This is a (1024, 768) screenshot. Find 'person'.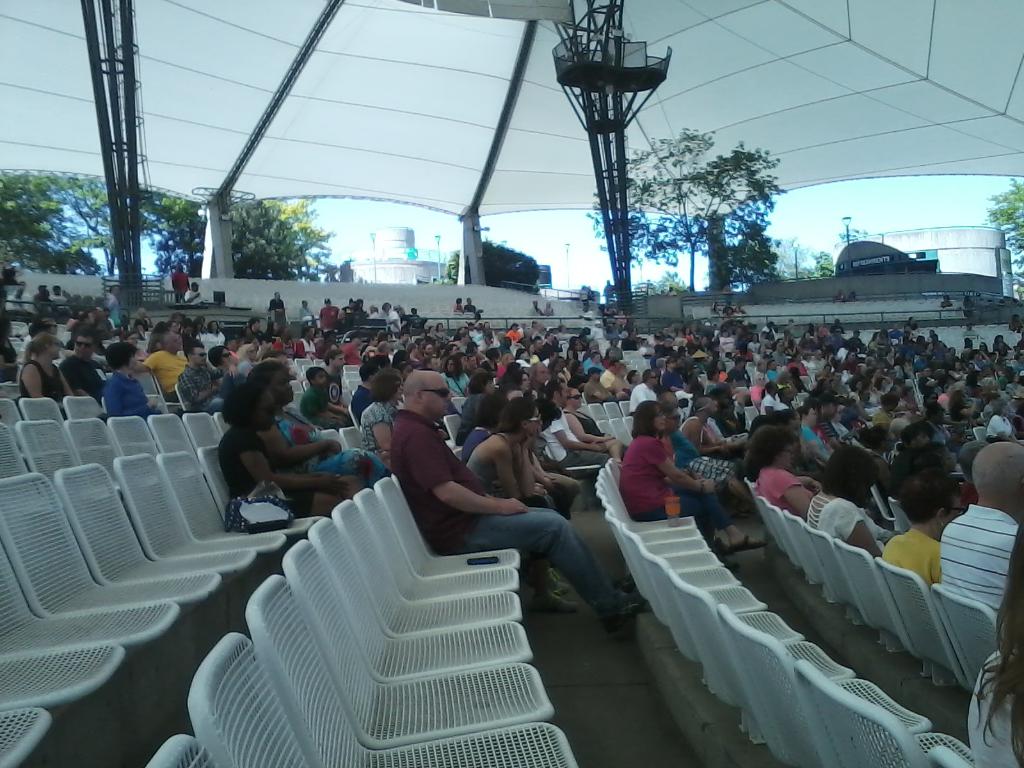
Bounding box: box=[533, 351, 554, 386].
